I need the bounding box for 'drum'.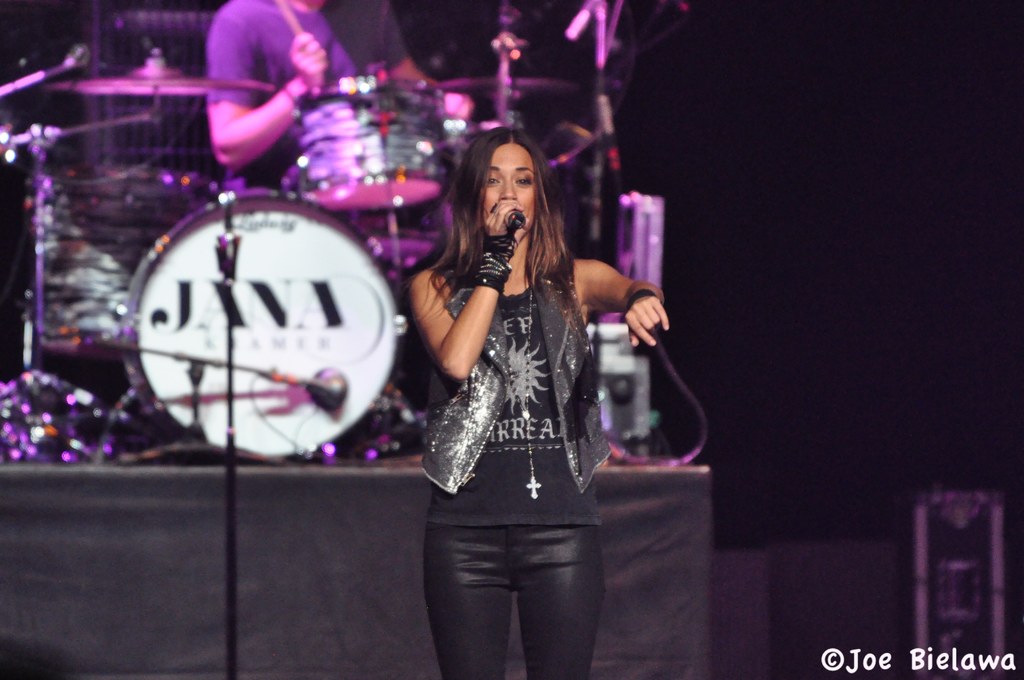
Here it is: (x1=294, y1=76, x2=448, y2=216).
